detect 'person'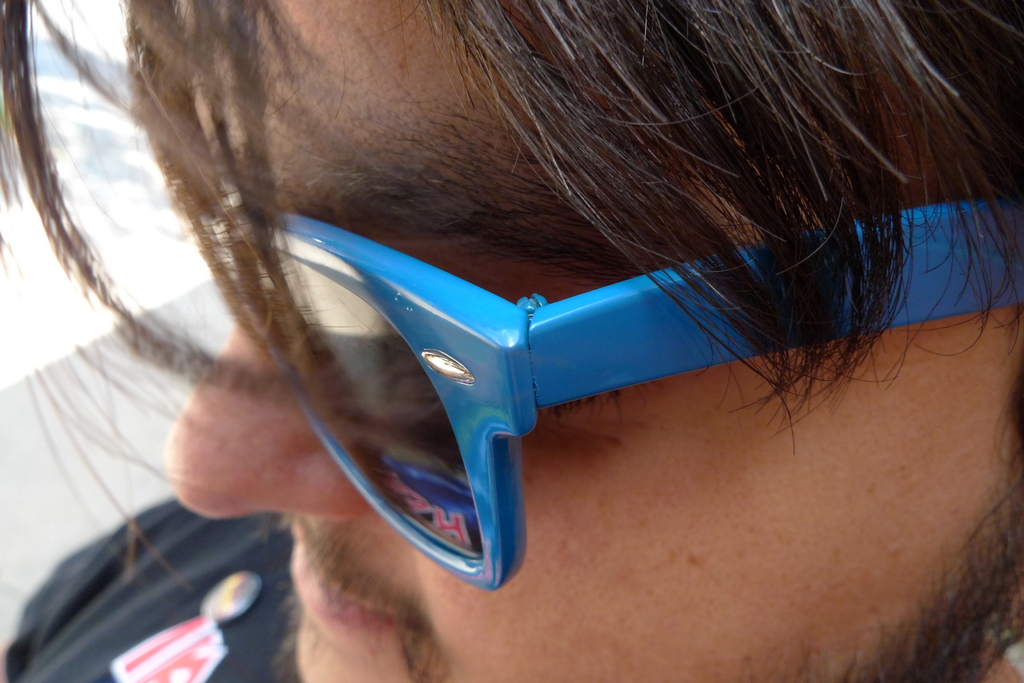
bbox=(0, 0, 1023, 682)
